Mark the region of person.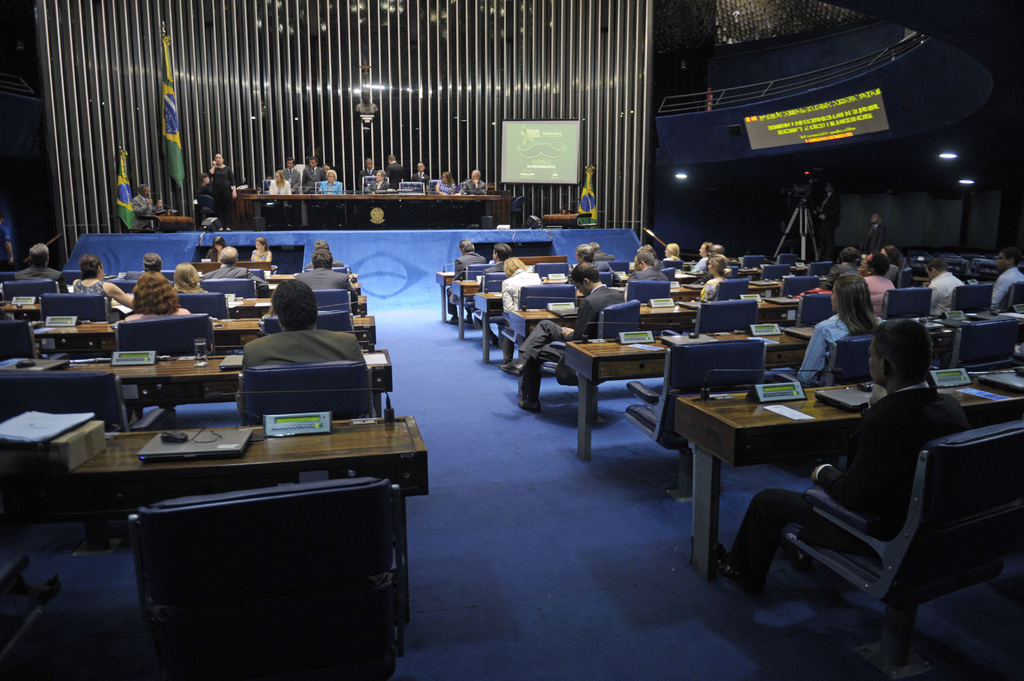
Region: {"x1": 637, "y1": 240, "x2": 664, "y2": 272}.
